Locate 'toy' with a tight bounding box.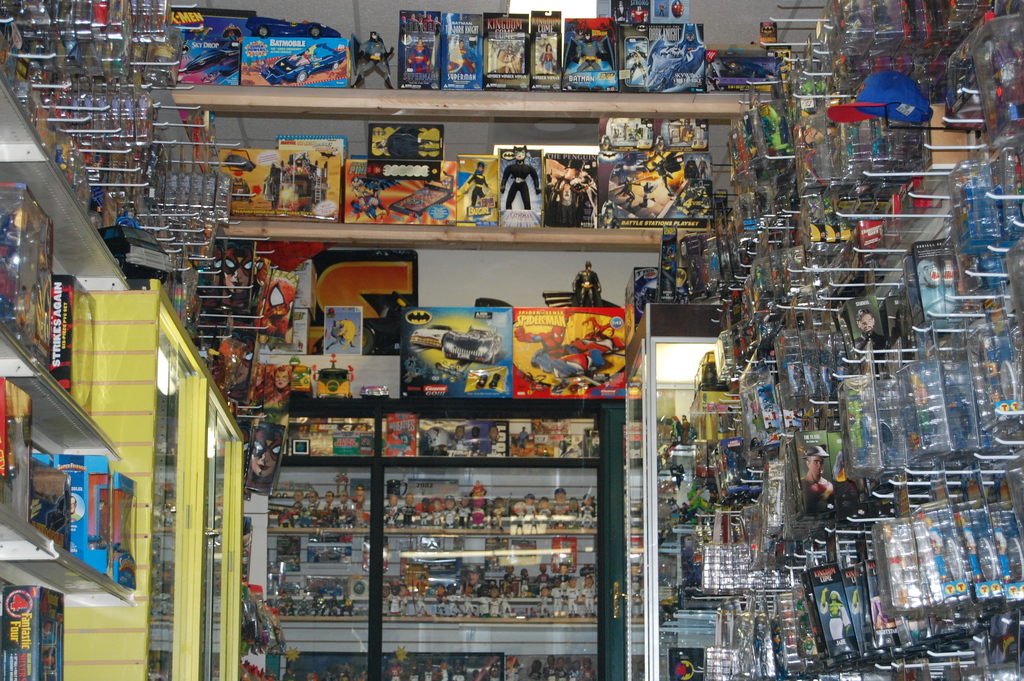
344, 164, 459, 224.
